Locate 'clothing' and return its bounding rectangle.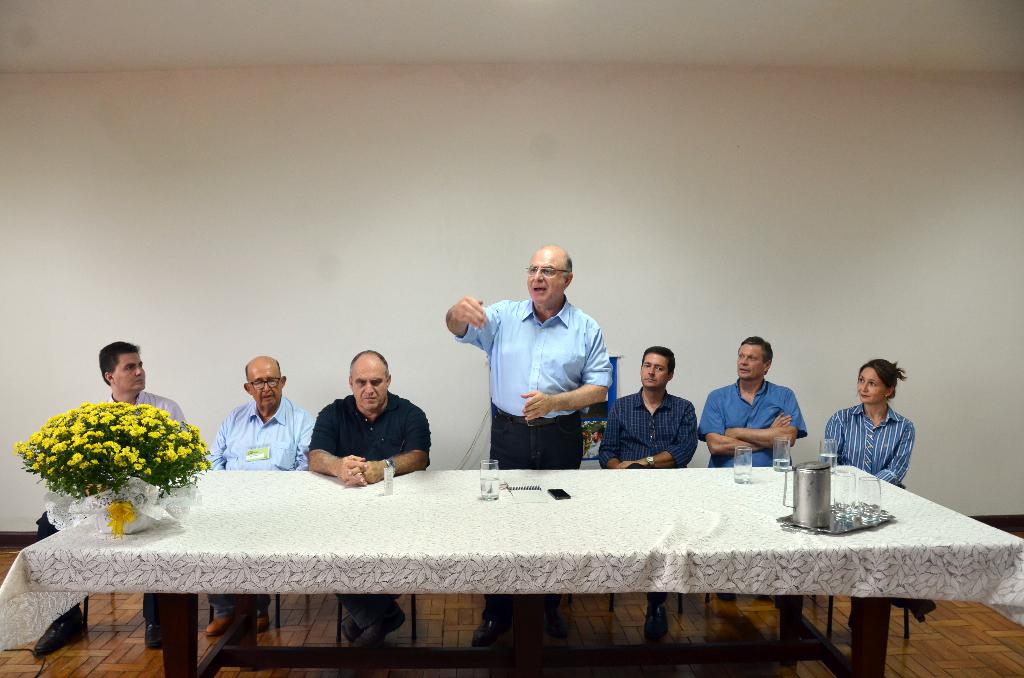
bbox(212, 393, 323, 476).
